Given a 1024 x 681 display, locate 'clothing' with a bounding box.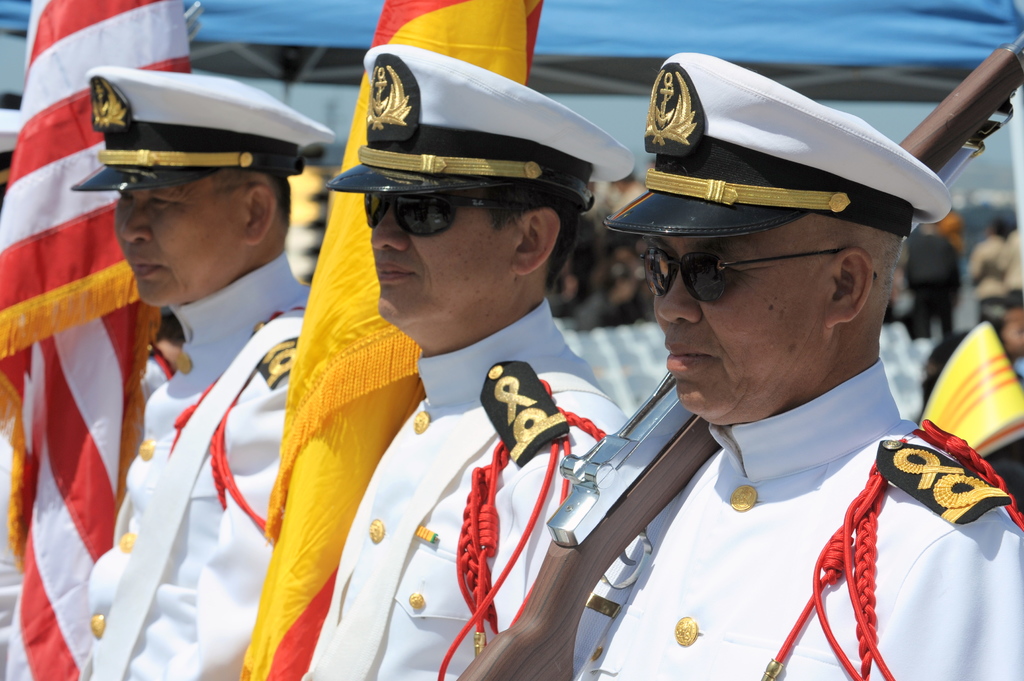
Located: 504/351/1020/648.
